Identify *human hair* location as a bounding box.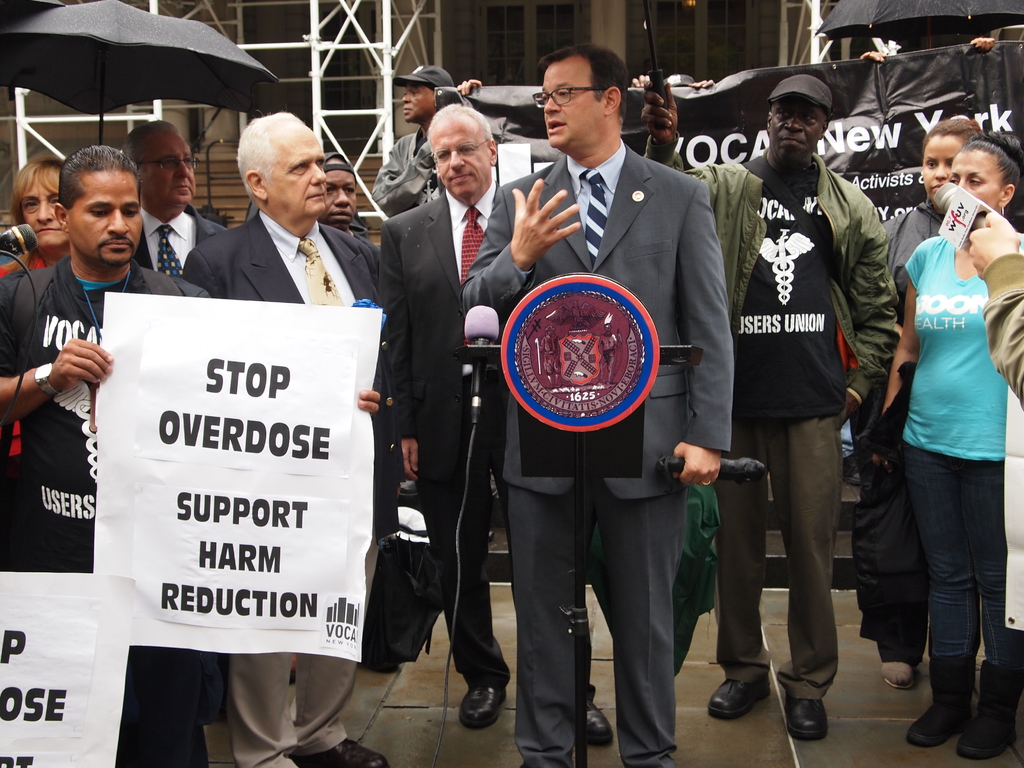
bbox(545, 42, 628, 122).
